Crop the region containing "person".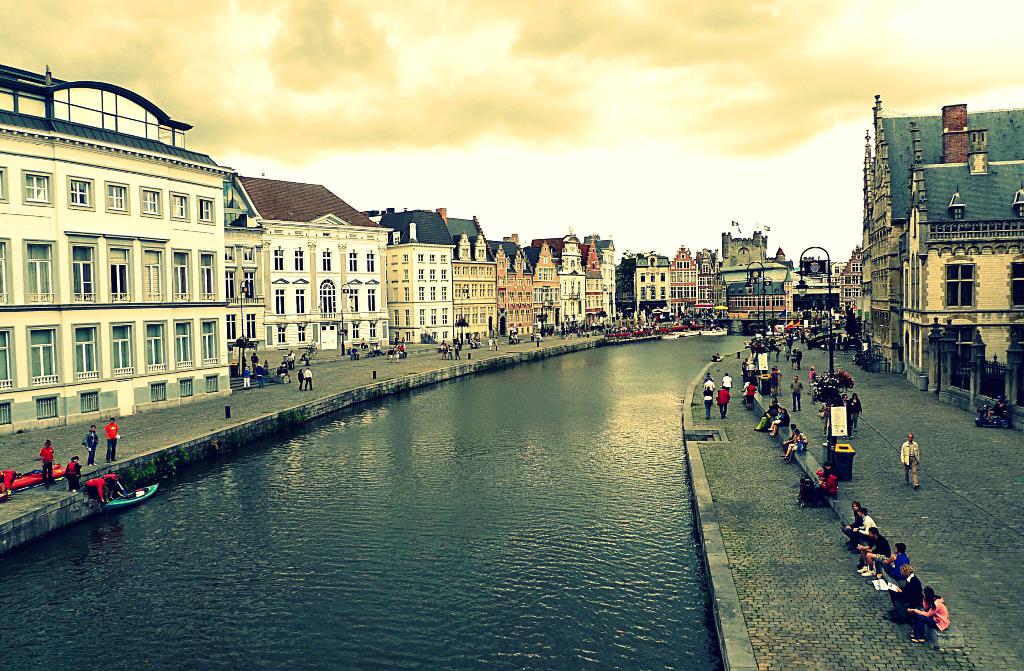
Crop region: region(508, 328, 516, 343).
